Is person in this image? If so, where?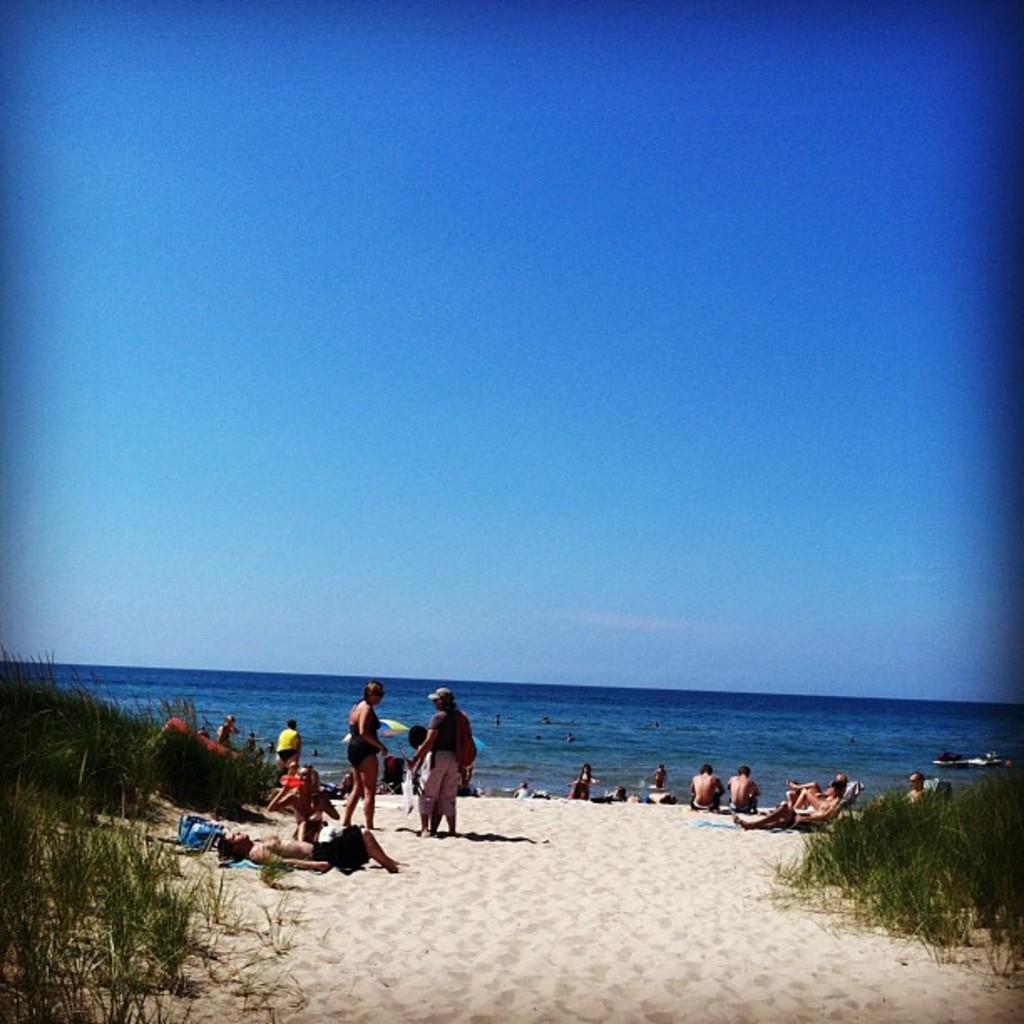
Yes, at [688, 761, 730, 808].
